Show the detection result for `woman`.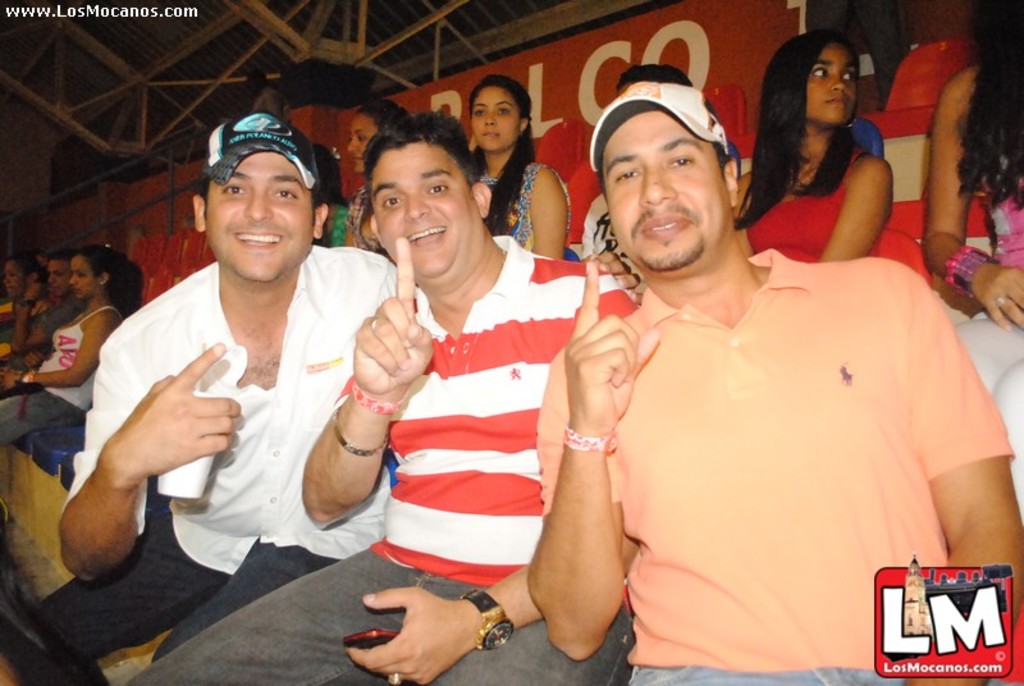
bbox(916, 0, 1023, 520).
